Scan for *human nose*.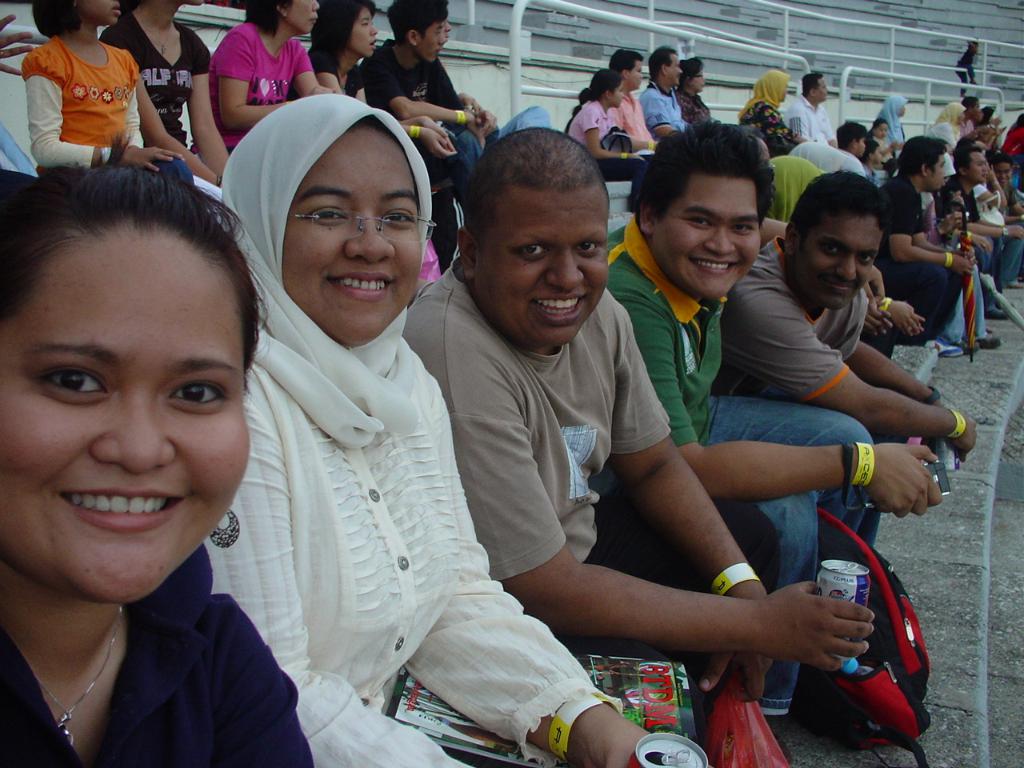
Scan result: 838:253:858:278.
